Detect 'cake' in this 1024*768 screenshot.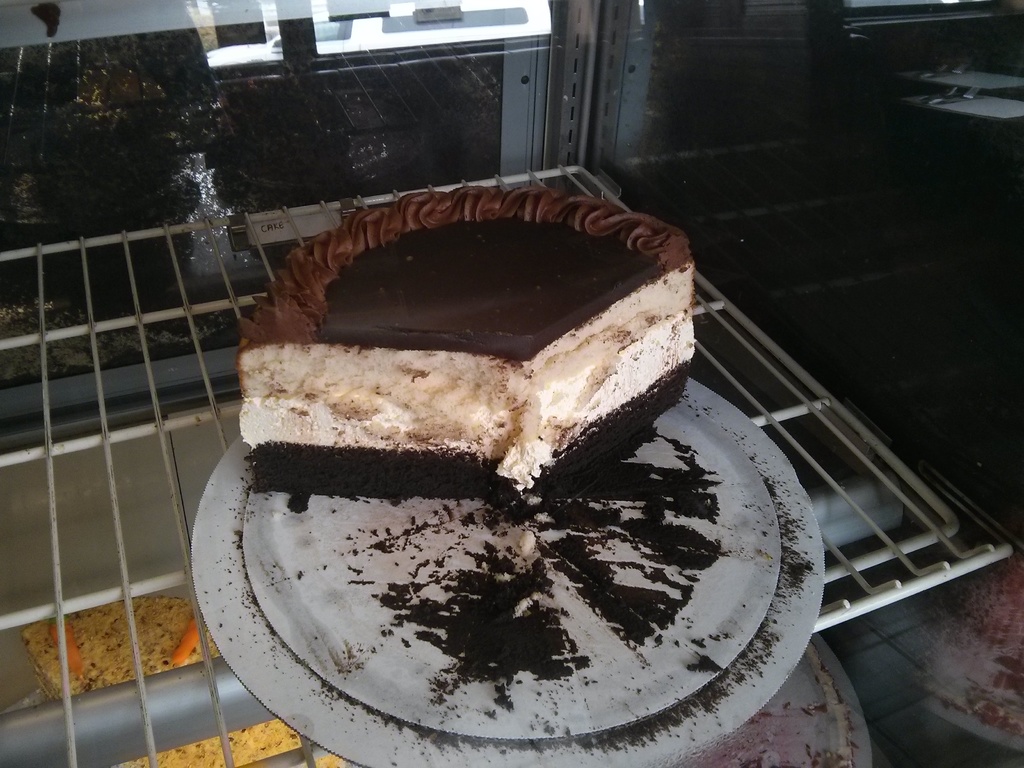
Detection: (241,179,695,497).
